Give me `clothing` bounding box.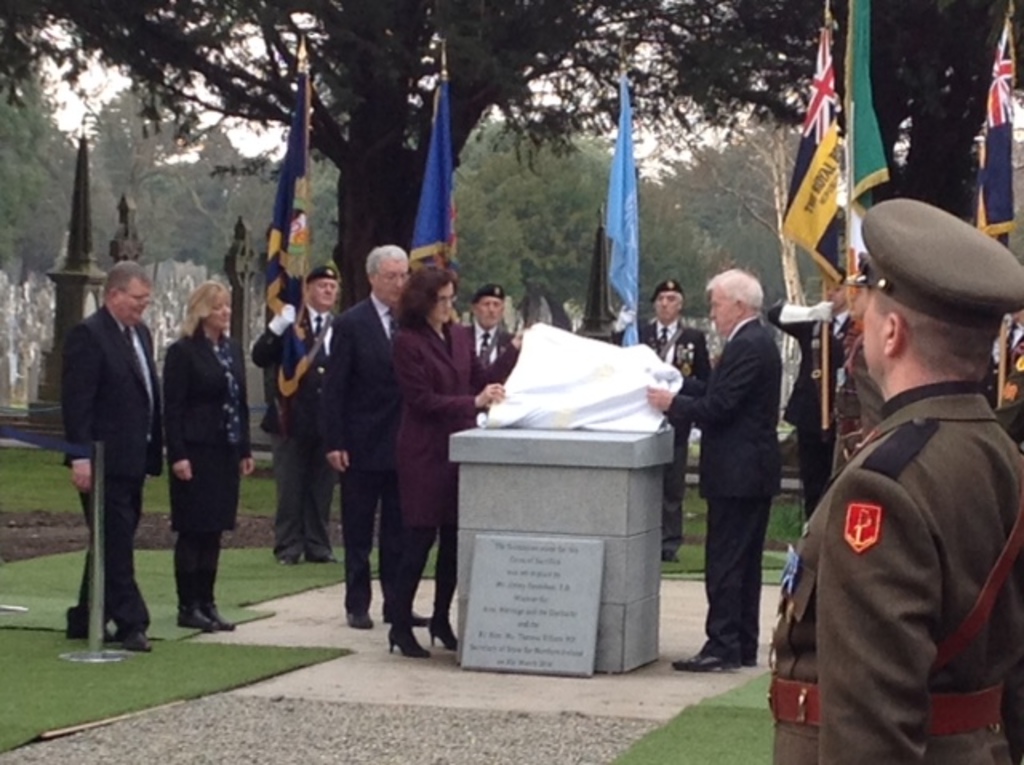
rect(386, 312, 520, 631).
